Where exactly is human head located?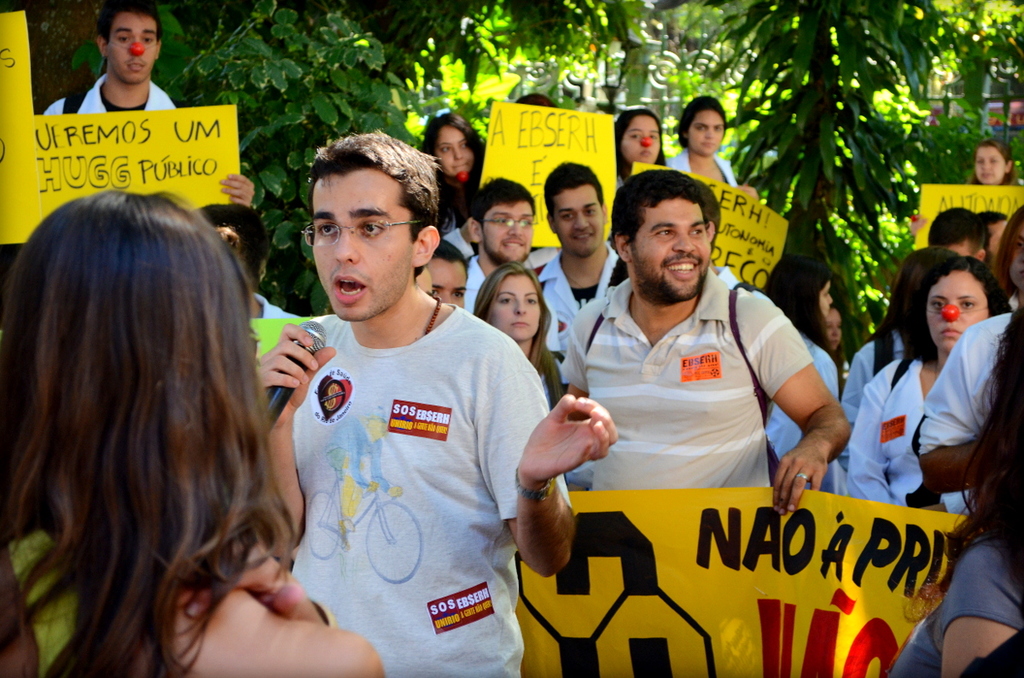
Its bounding box is {"x1": 826, "y1": 301, "x2": 841, "y2": 351}.
